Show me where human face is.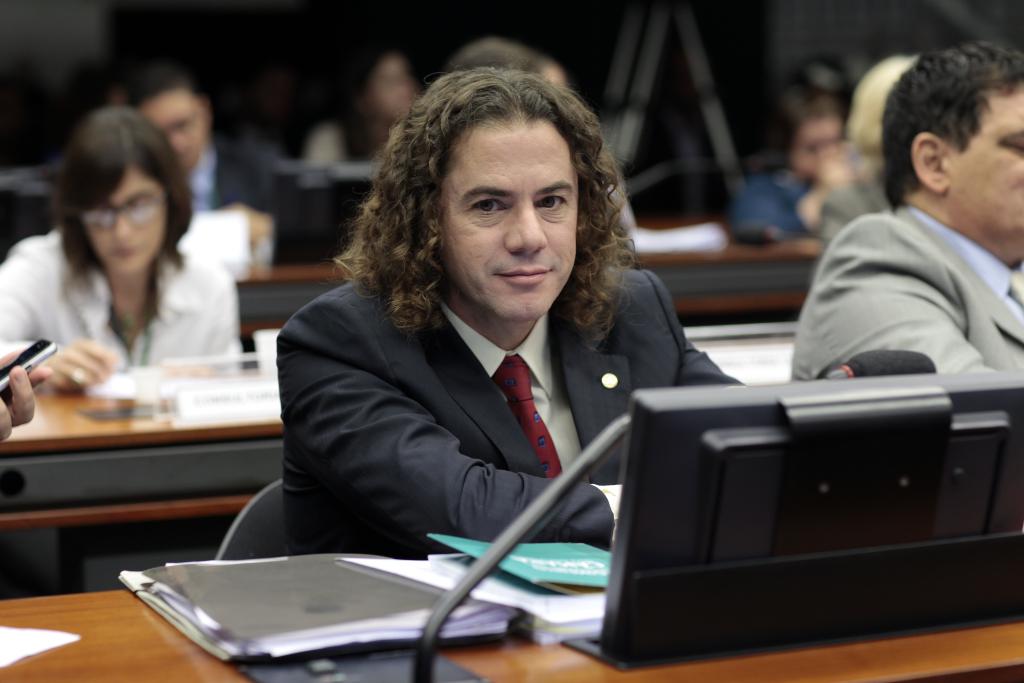
human face is at (143, 84, 204, 169).
